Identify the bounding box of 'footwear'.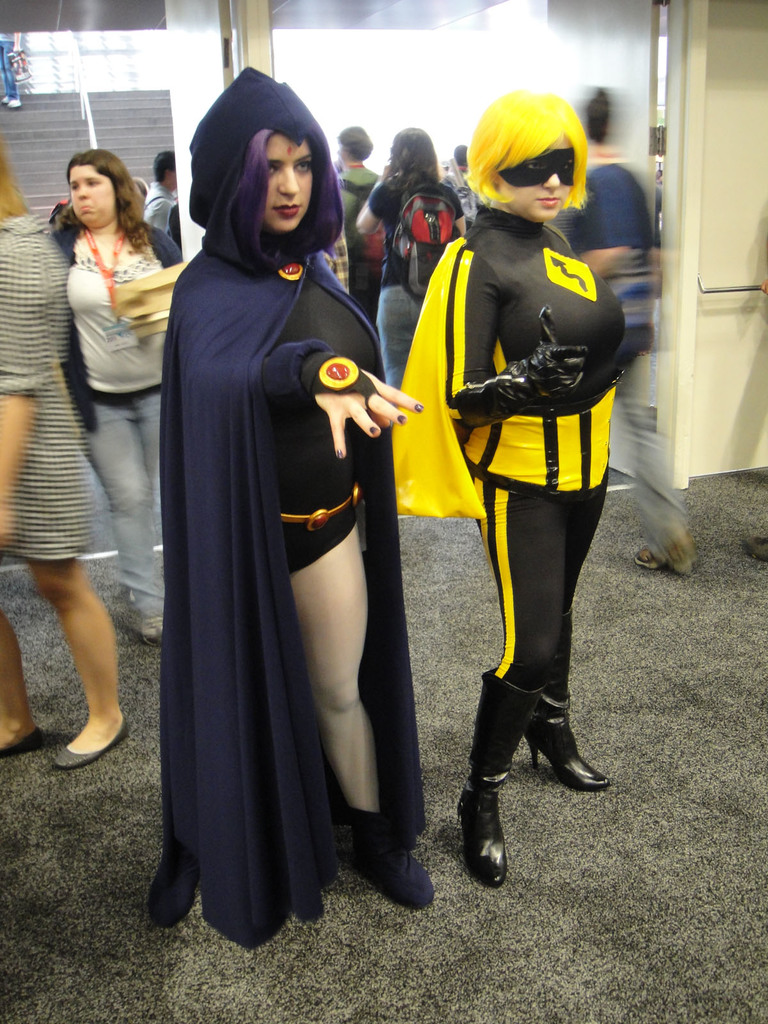
(x1=0, y1=726, x2=45, y2=758).
